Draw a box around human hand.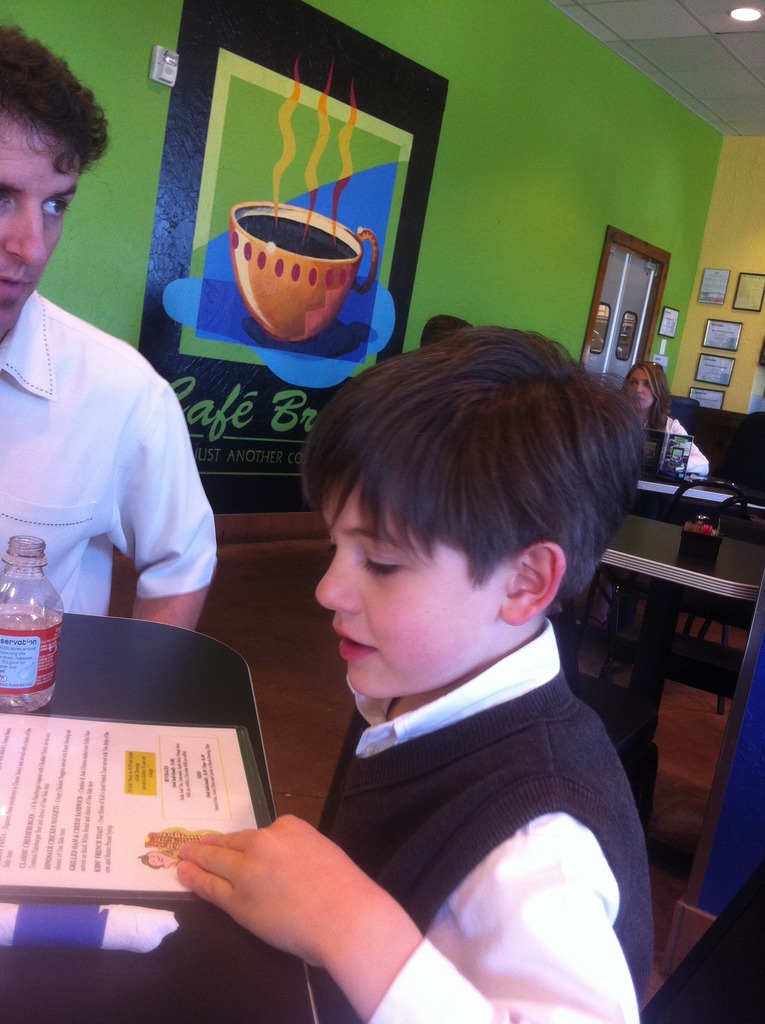
130/812/391/977.
